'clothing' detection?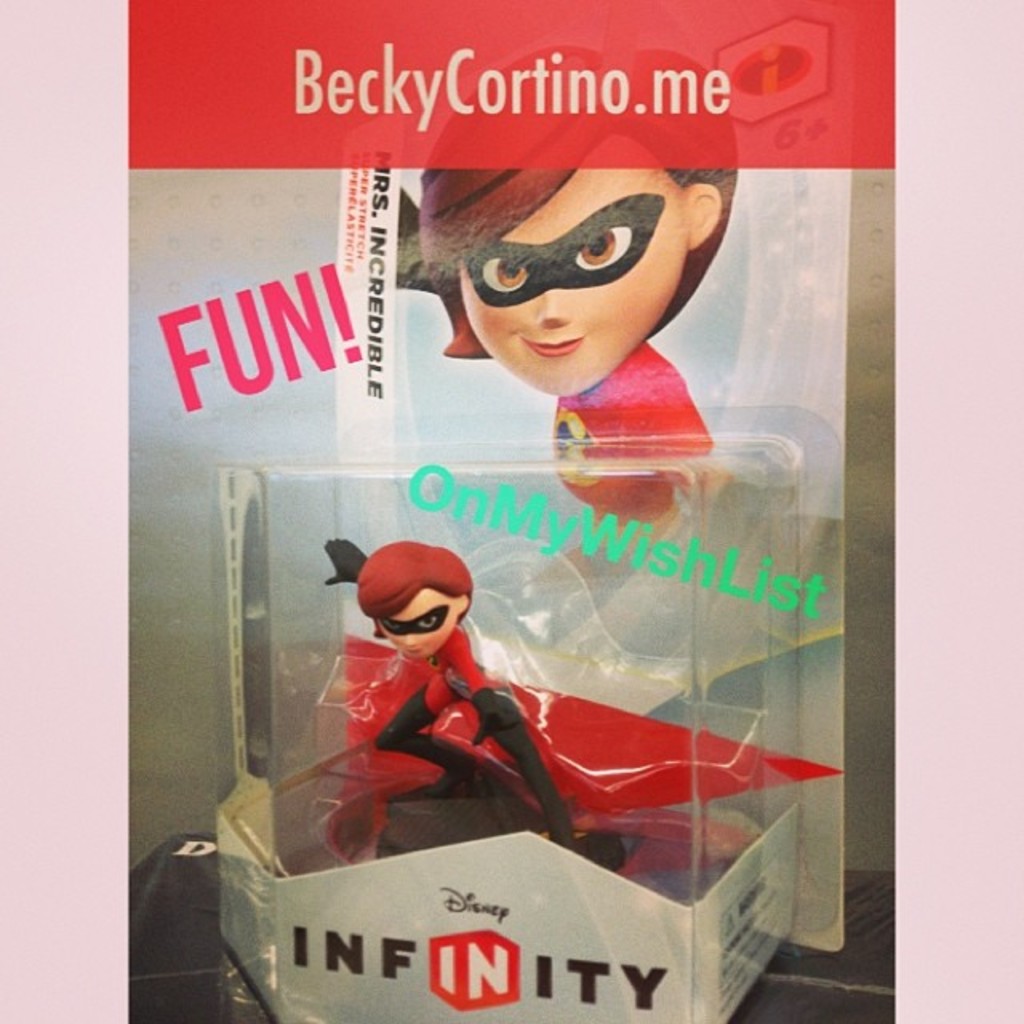
select_region(336, 632, 581, 843)
